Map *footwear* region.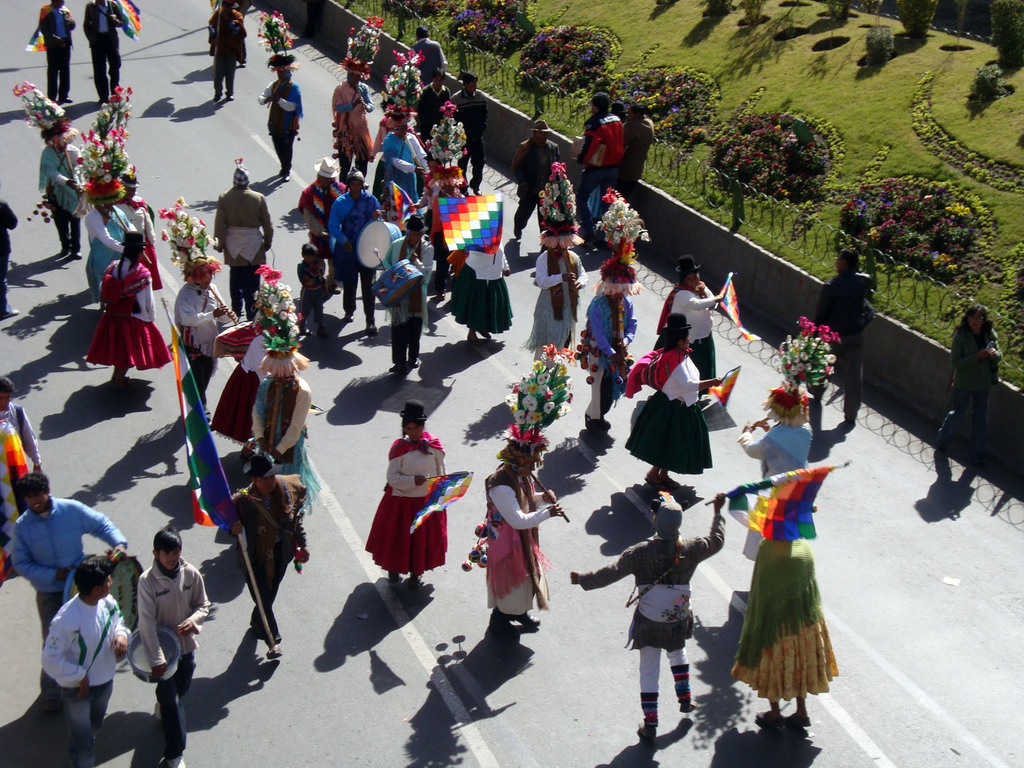
Mapped to x1=753 y1=710 x2=785 y2=727.
